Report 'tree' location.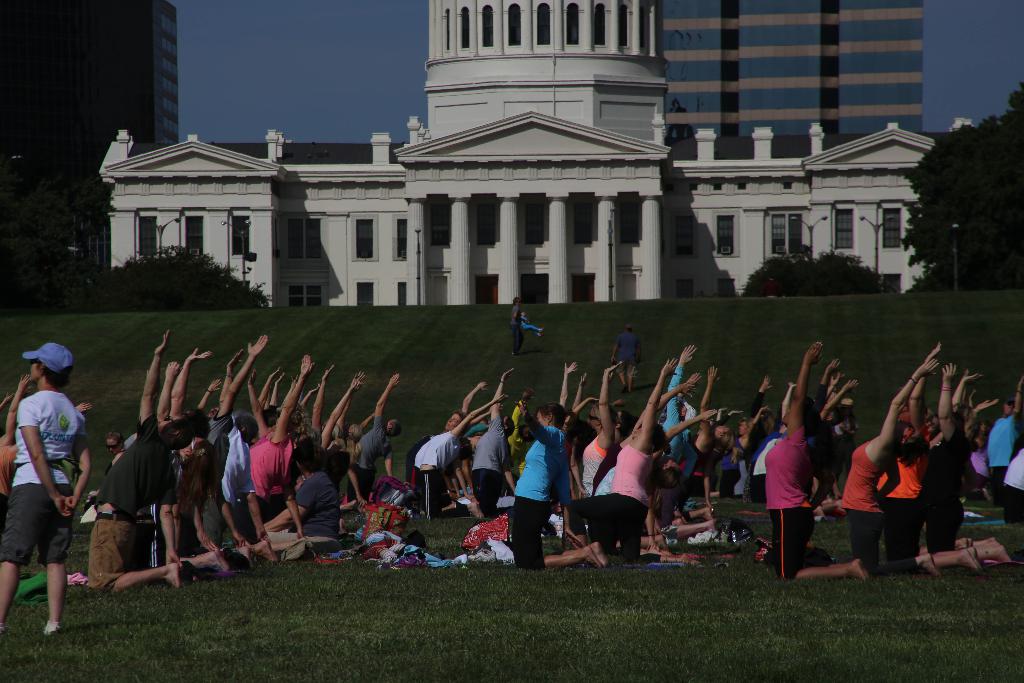
Report: BBox(68, 242, 276, 318).
